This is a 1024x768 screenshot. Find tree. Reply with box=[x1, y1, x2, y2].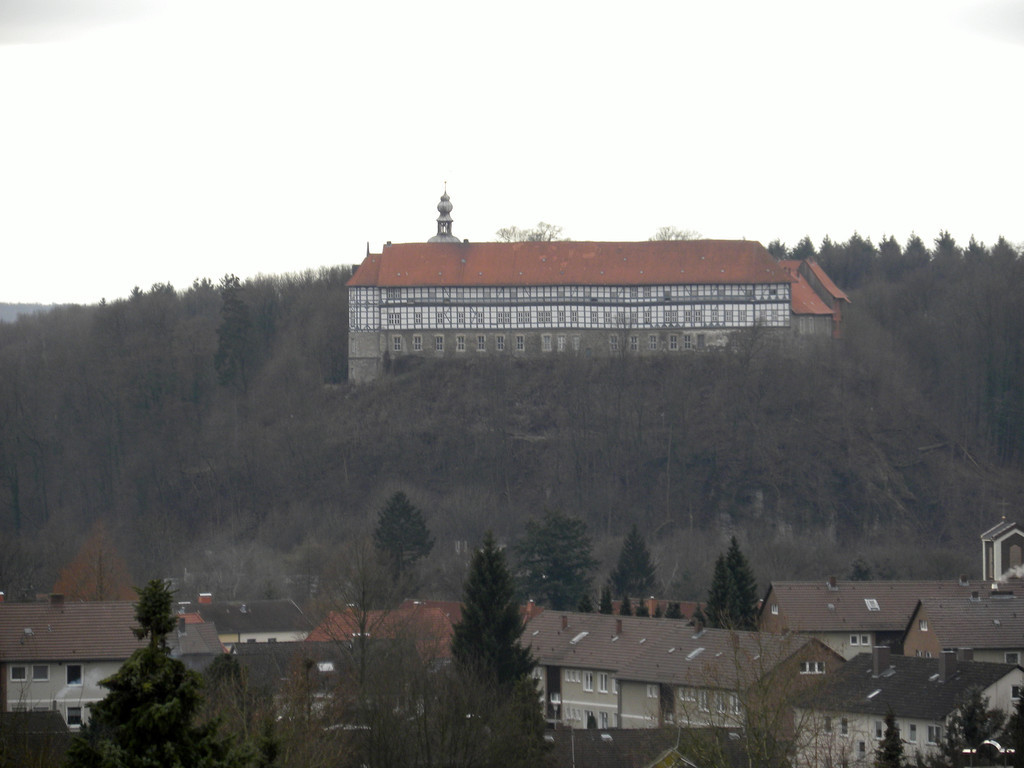
box=[73, 566, 291, 767].
